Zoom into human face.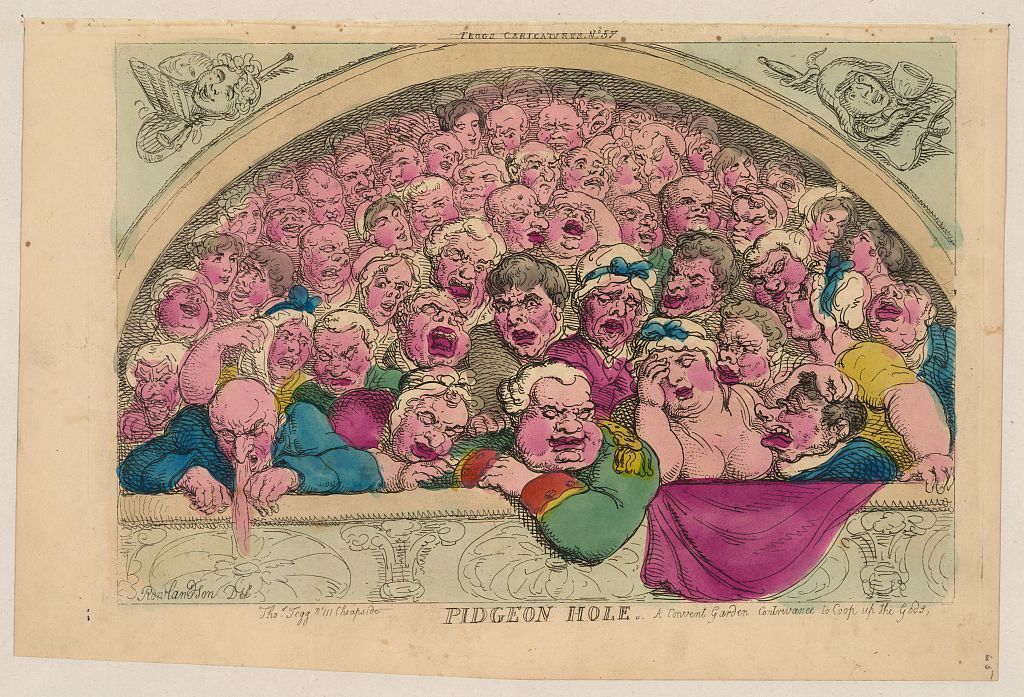
Zoom target: {"left": 688, "top": 137, "right": 721, "bottom": 172}.
